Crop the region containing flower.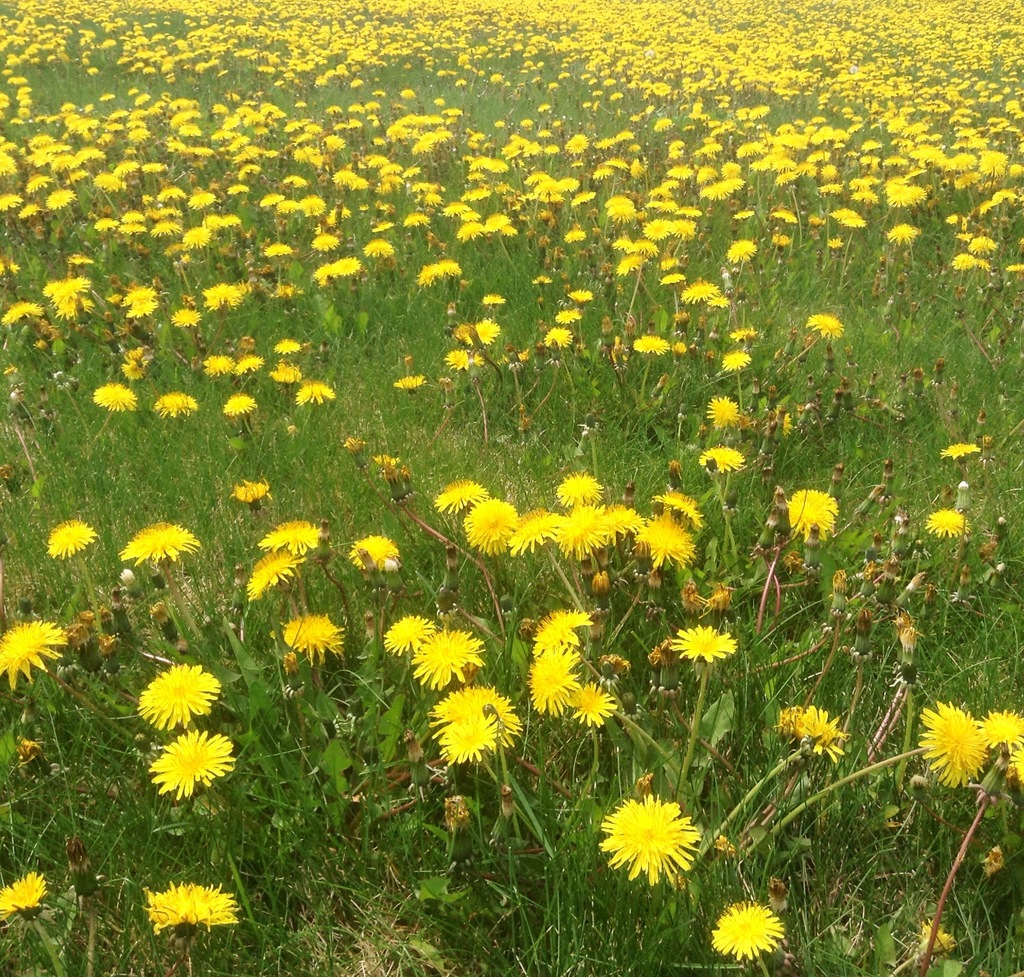
Crop region: l=0, t=615, r=70, b=687.
